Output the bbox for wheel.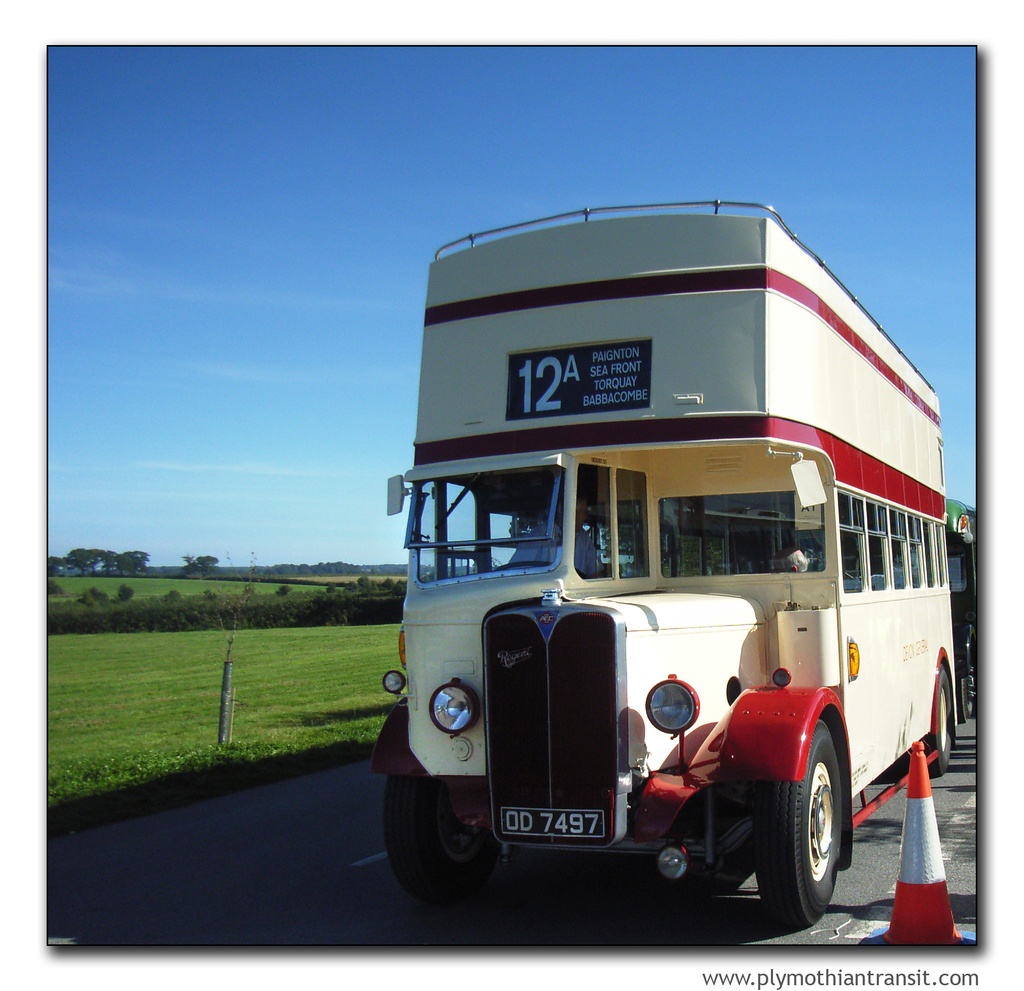
[751, 719, 842, 930].
